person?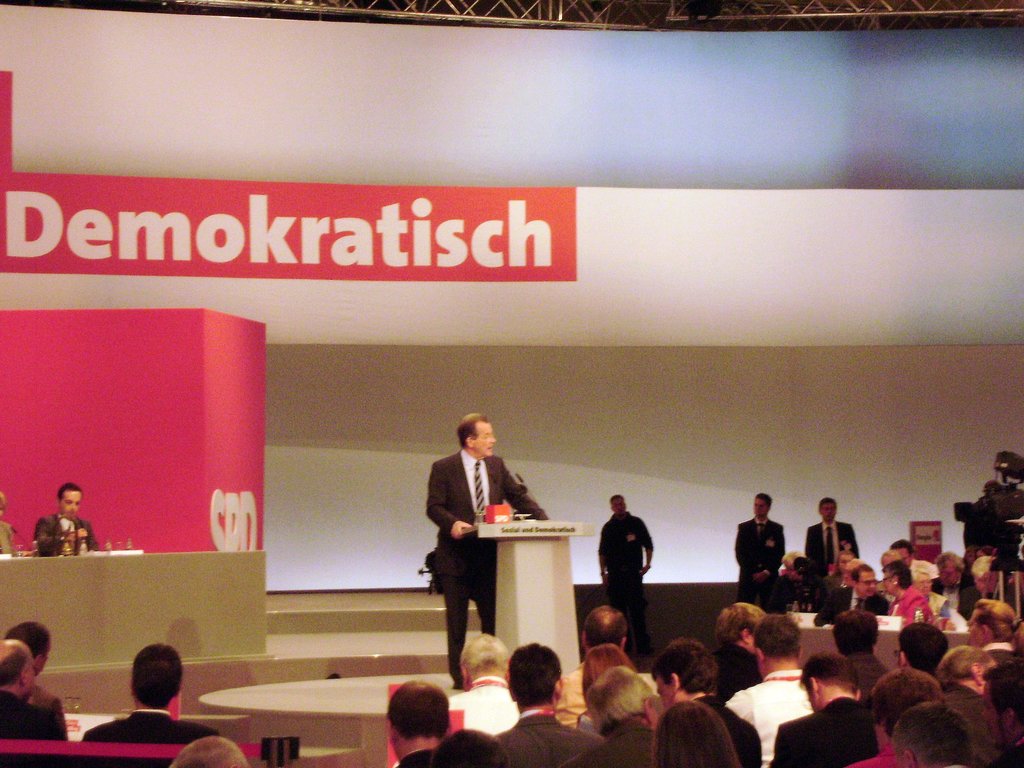
pyautogui.locateOnScreen(721, 613, 808, 767)
